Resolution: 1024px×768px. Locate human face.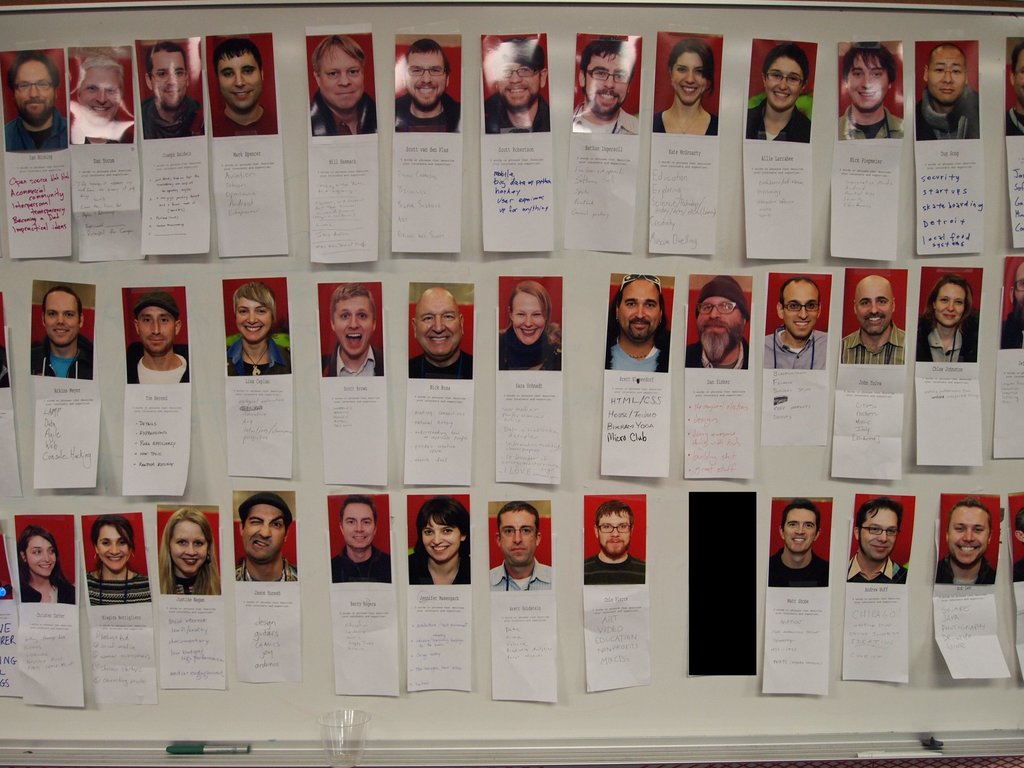
detection(236, 298, 274, 345).
